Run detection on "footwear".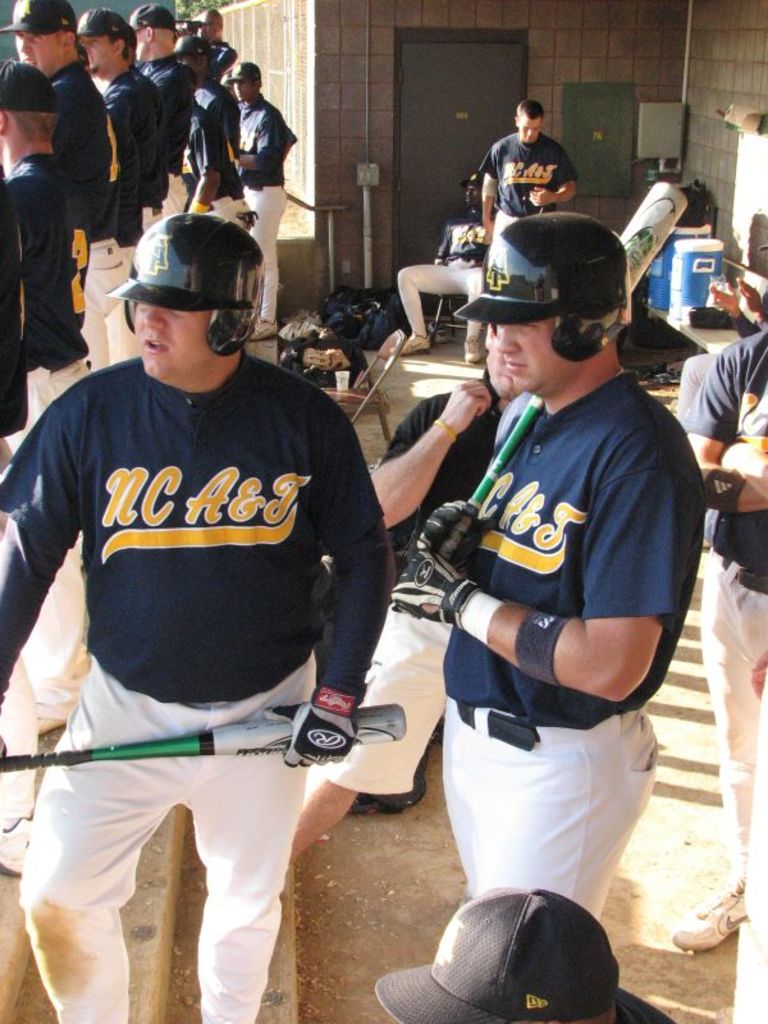
Result: region(664, 867, 751, 954).
